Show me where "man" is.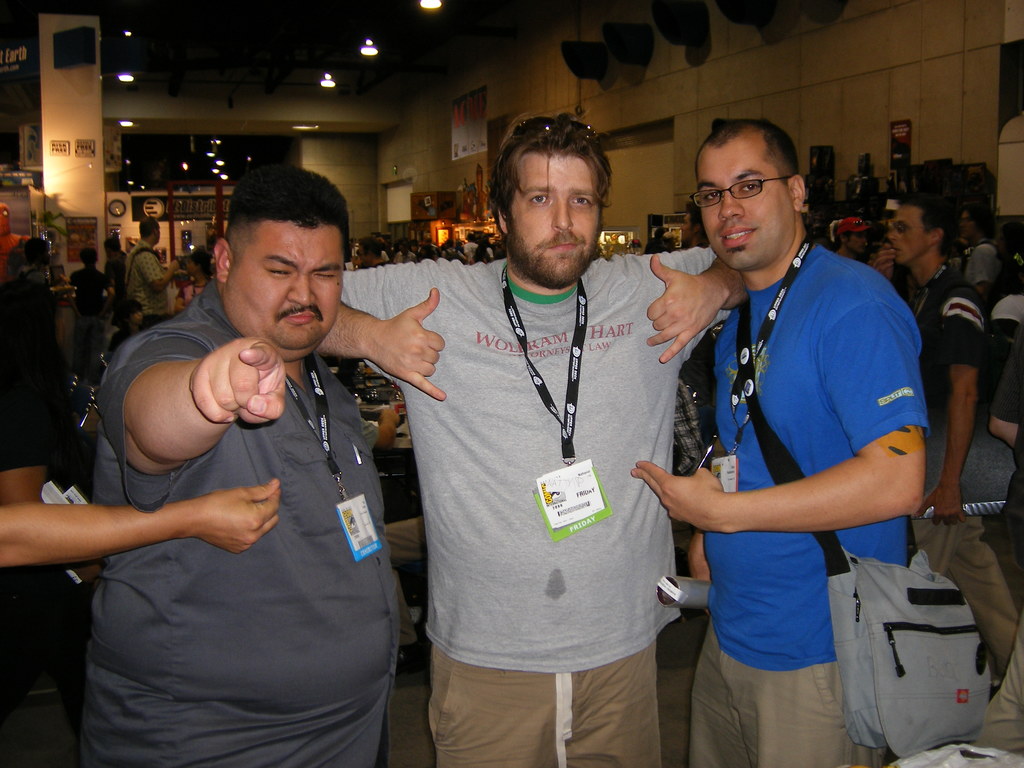
"man" is at bbox=(962, 200, 997, 299).
